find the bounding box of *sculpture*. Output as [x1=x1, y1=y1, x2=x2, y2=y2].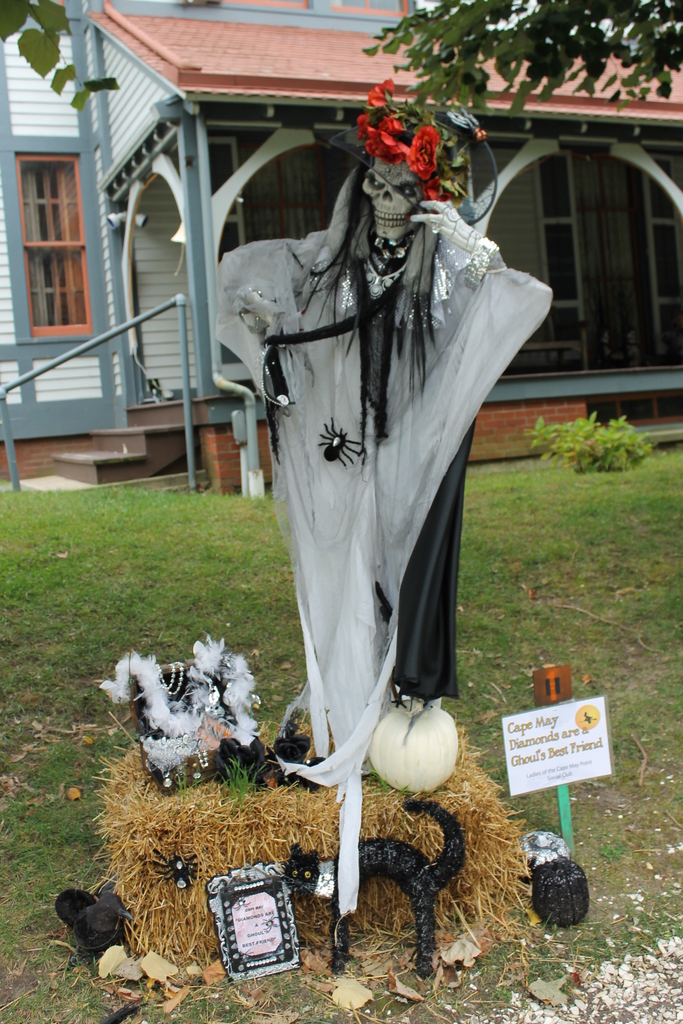
[x1=213, y1=95, x2=488, y2=826].
